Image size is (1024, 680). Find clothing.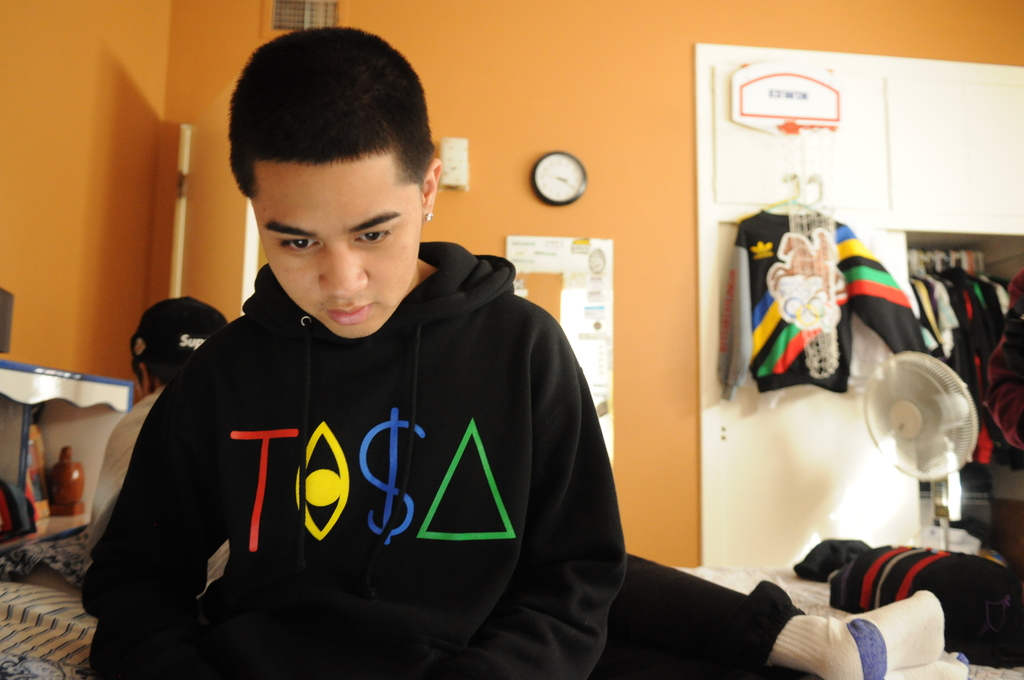
left=108, top=254, right=619, bottom=663.
